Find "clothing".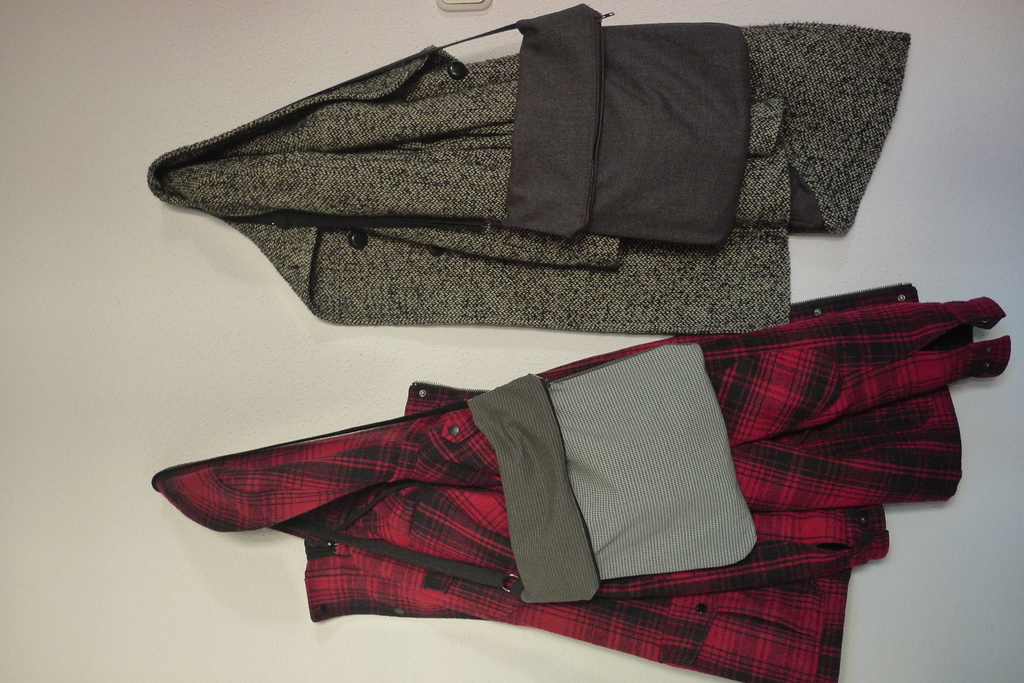
x1=150, y1=281, x2=1007, y2=682.
